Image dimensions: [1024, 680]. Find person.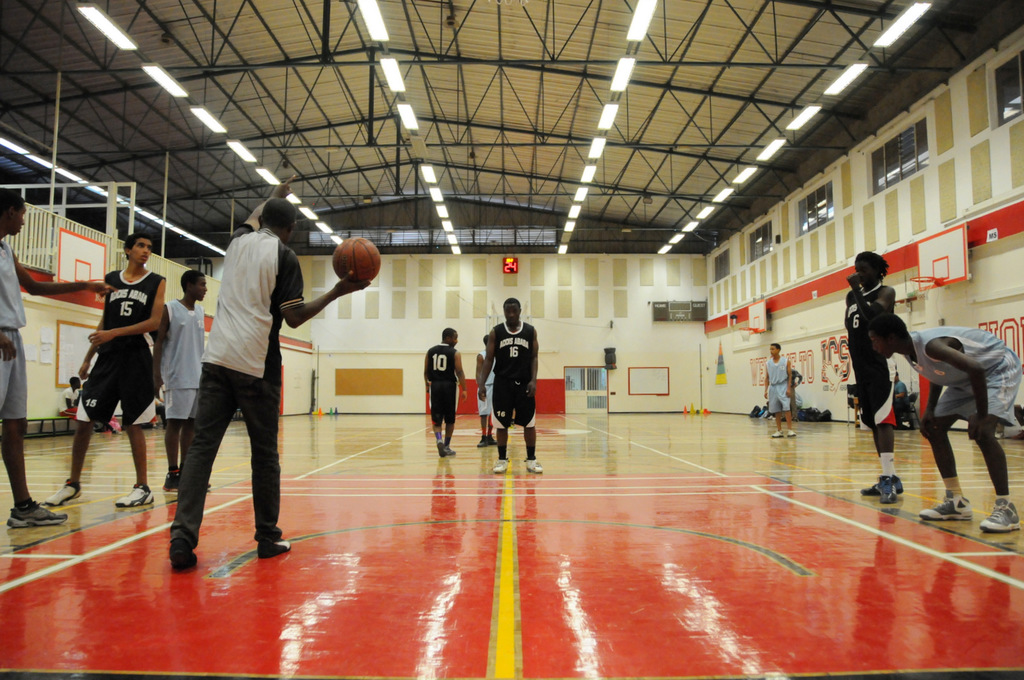
<box>473,332,498,450</box>.
